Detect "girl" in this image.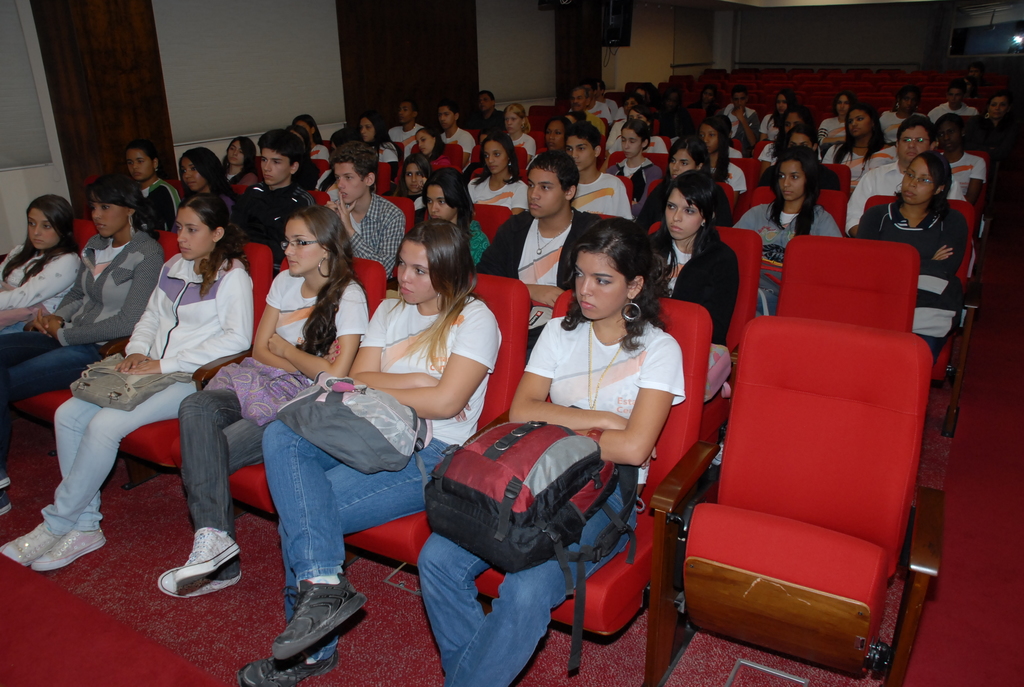
Detection: [757, 89, 798, 162].
